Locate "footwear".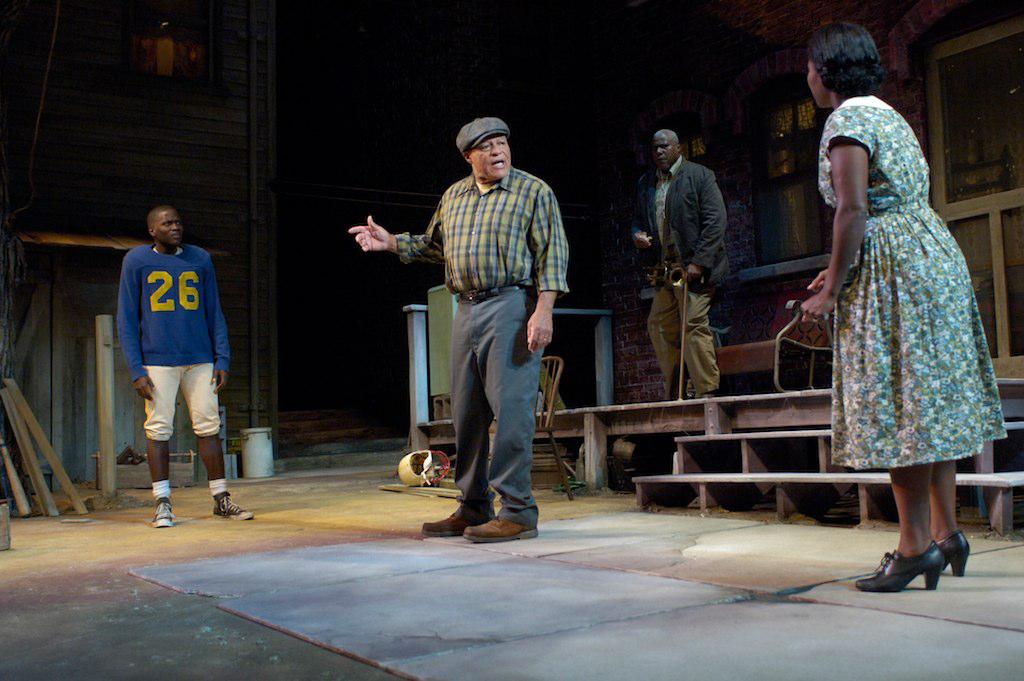
Bounding box: (left=698, top=393, right=711, bottom=400).
